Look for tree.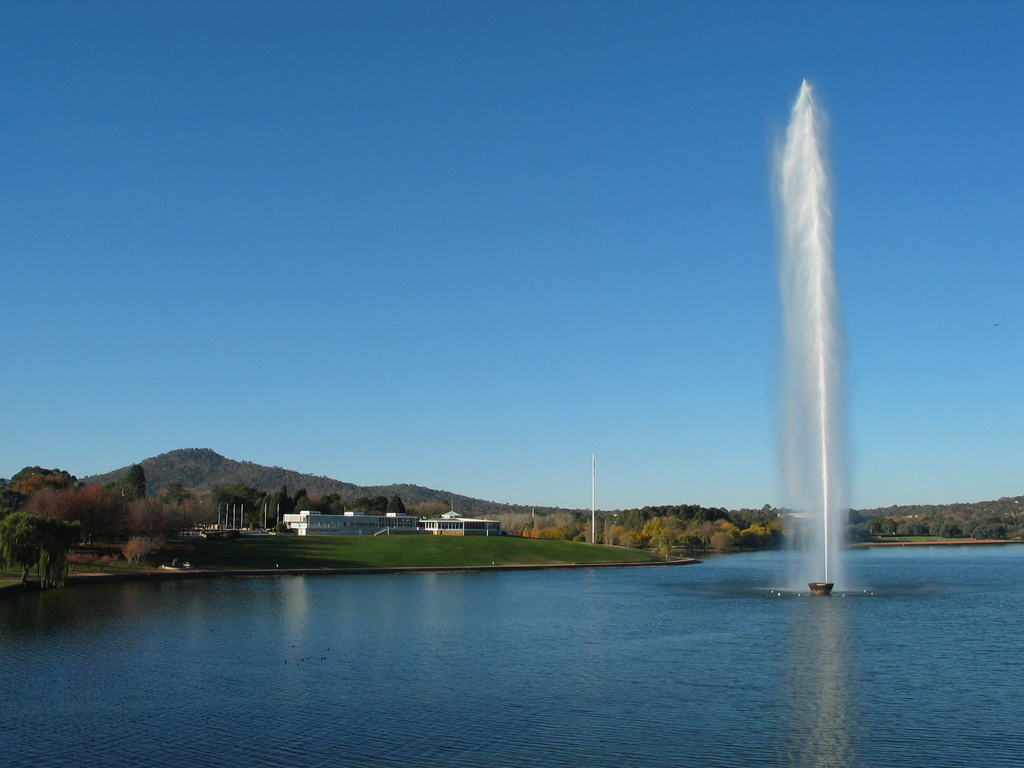
Found: pyautogui.locateOnScreen(0, 512, 80, 588).
